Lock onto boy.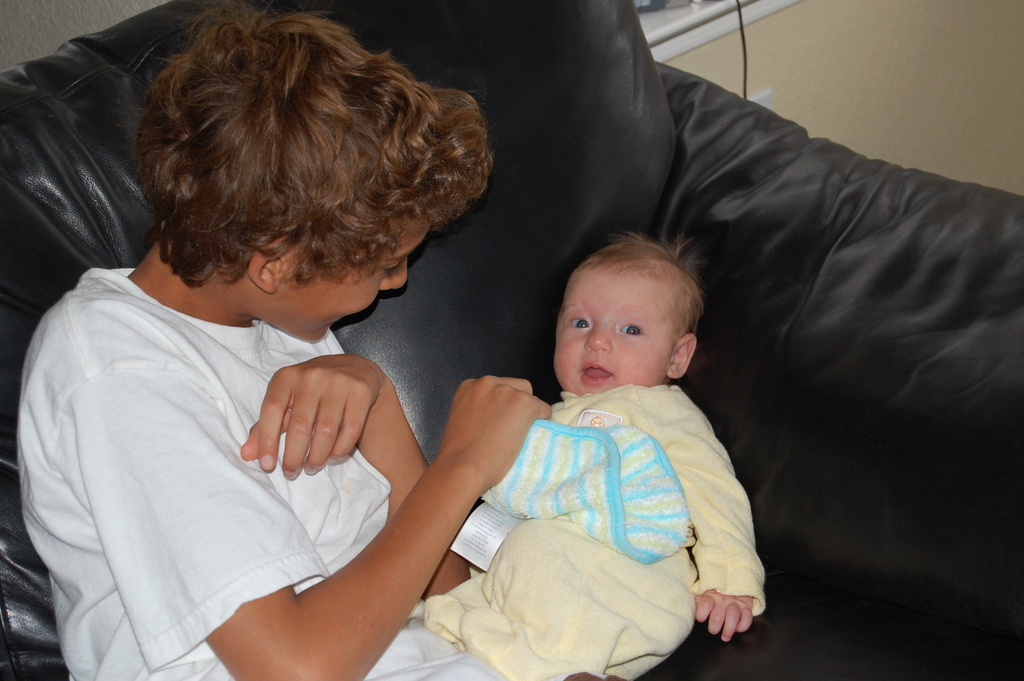
Locked: box(441, 215, 769, 655).
